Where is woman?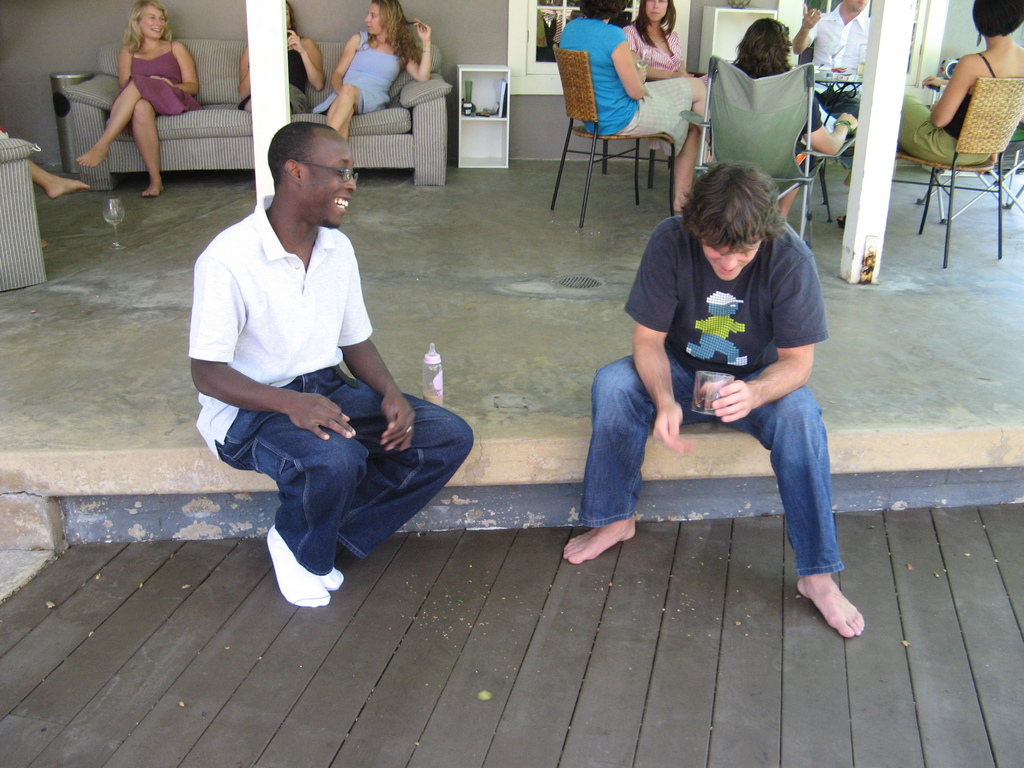
left=556, top=0, right=714, bottom=216.
